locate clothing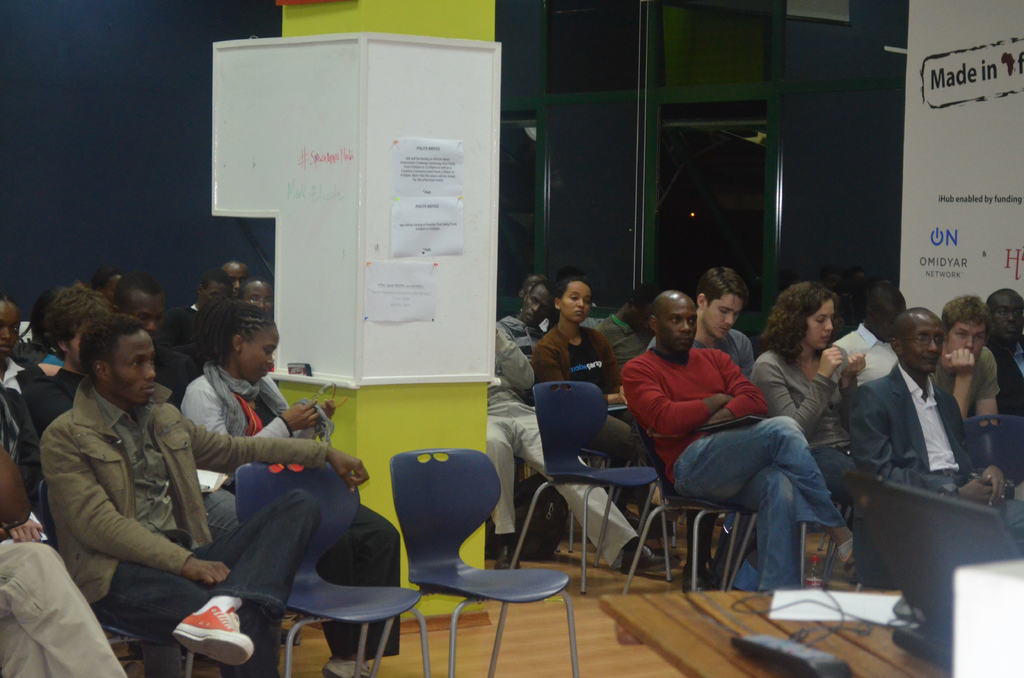
{"x1": 619, "y1": 334, "x2": 849, "y2": 588}
